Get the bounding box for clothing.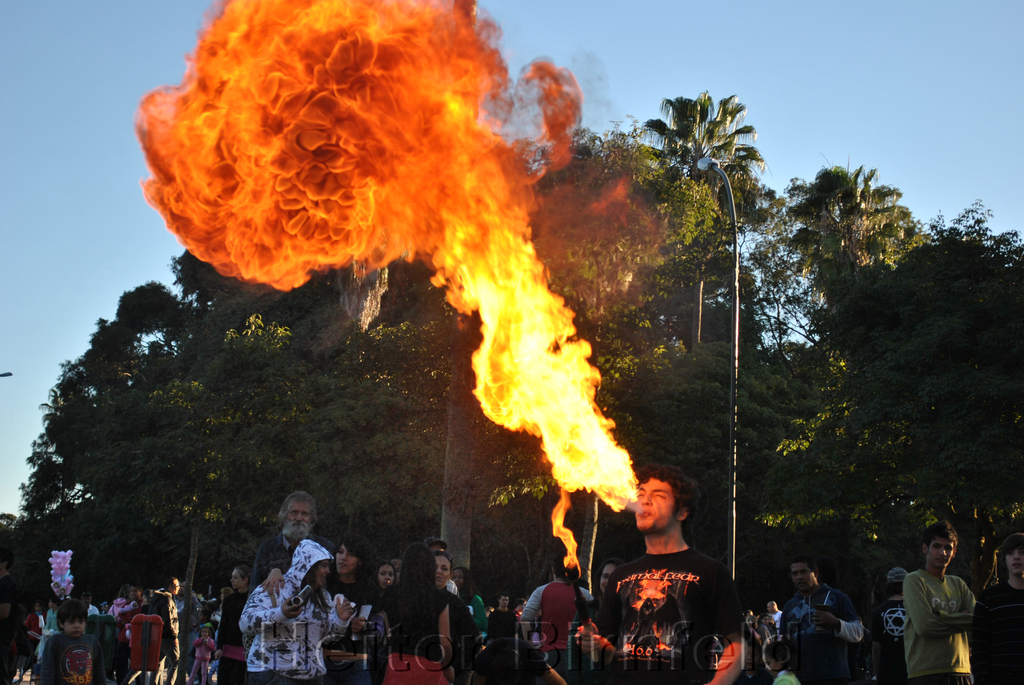
BBox(862, 598, 897, 684).
